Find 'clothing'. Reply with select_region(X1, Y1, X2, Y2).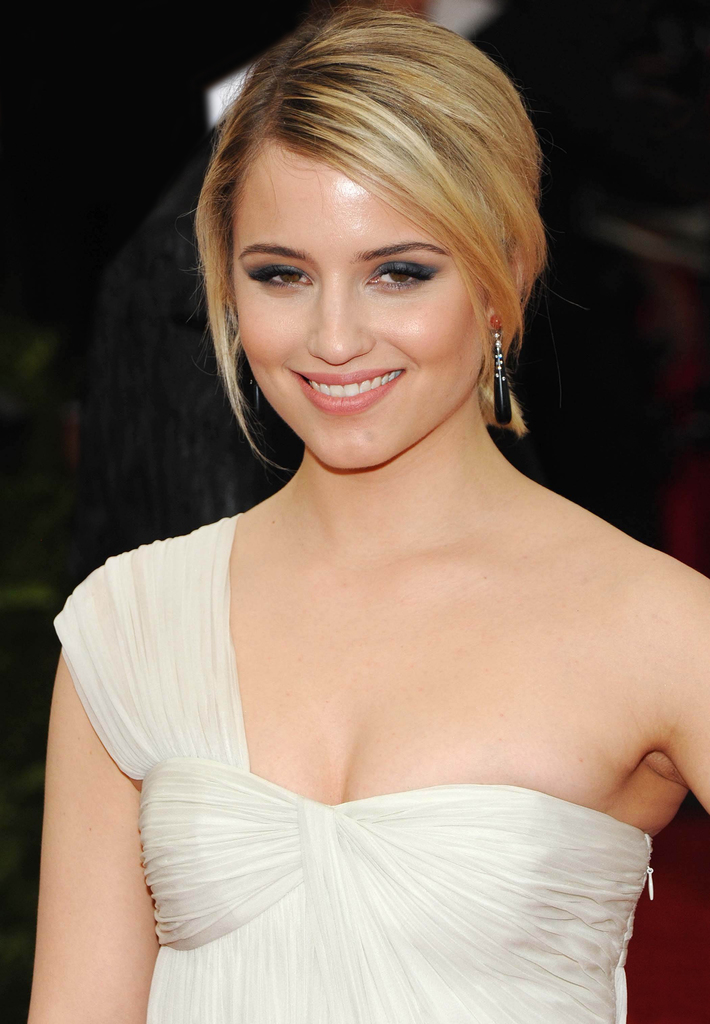
select_region(90, 344, 687, 1001).
